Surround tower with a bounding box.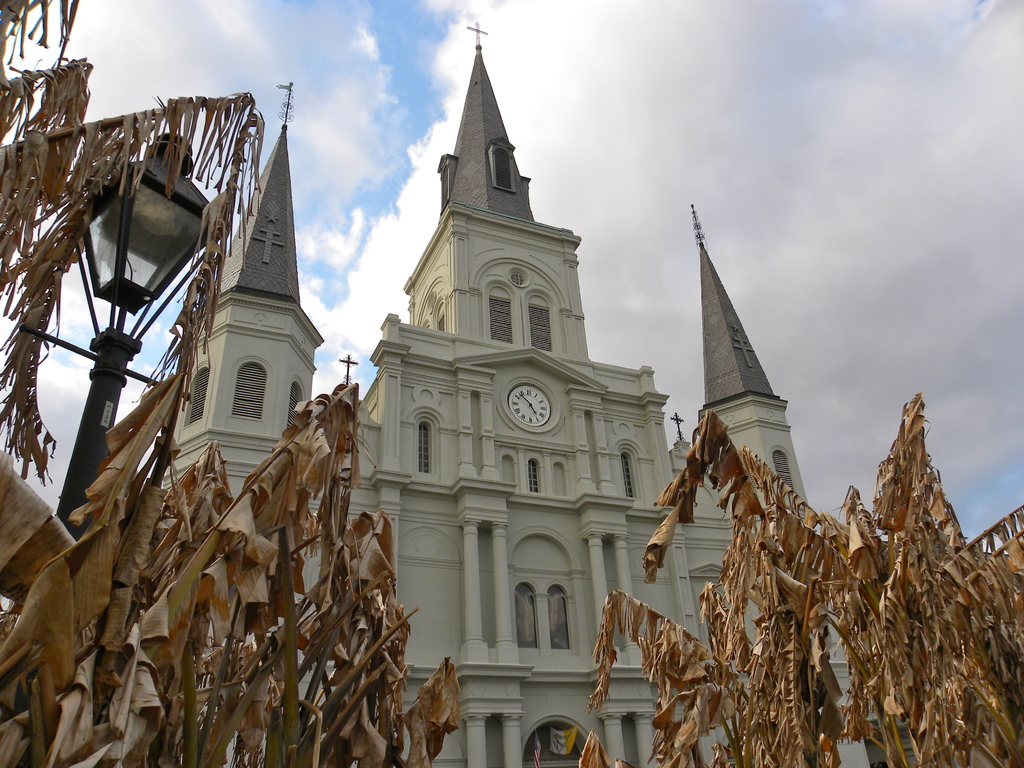
crop(385, 31, 728, 767).
